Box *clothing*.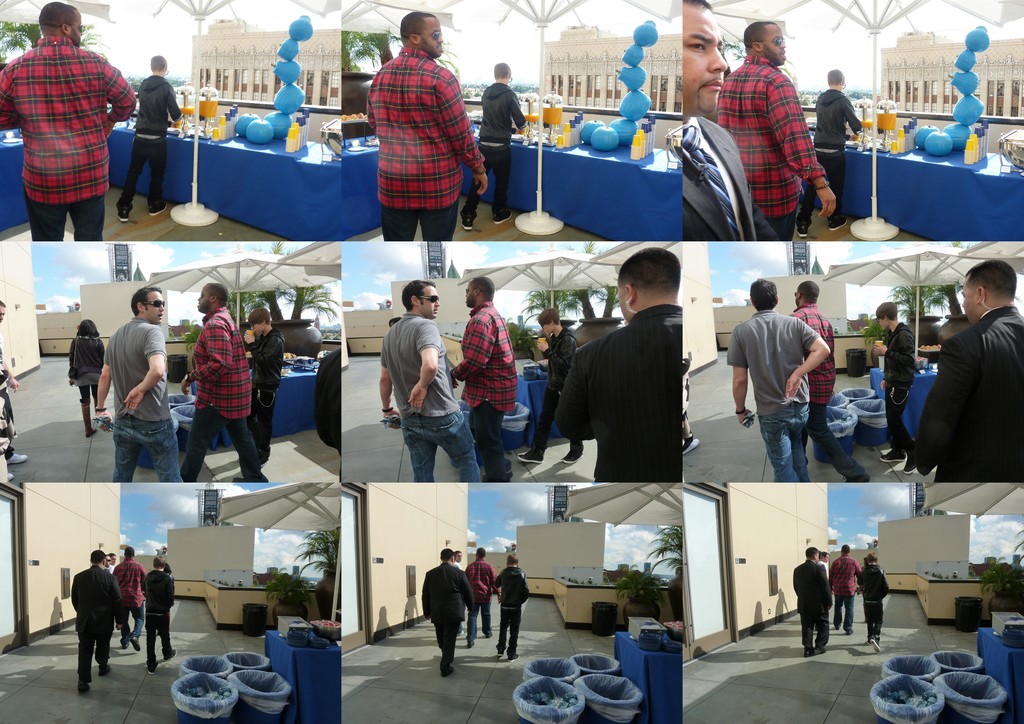
(left=679, top=108, right=780, bottom=240).
